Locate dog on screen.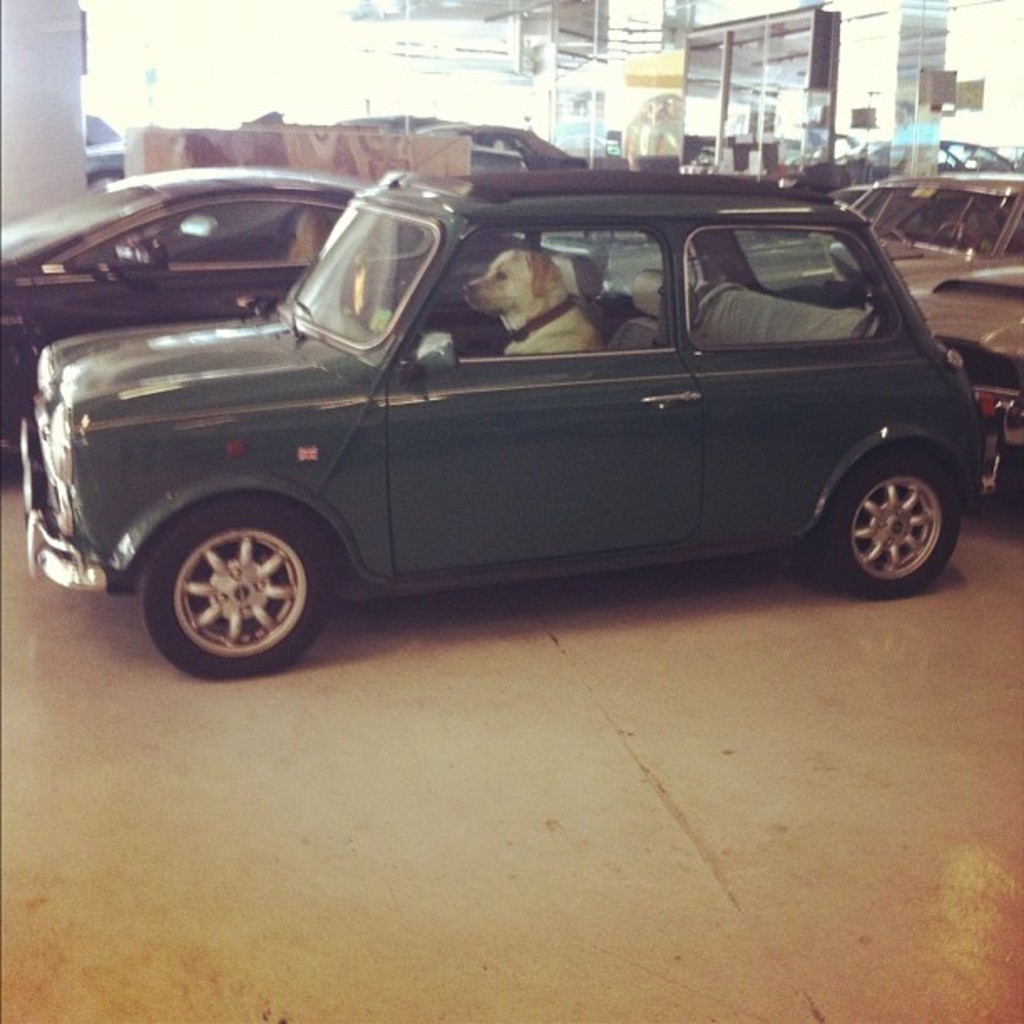
On screen at bbox=(462, 246, 606, 358).
